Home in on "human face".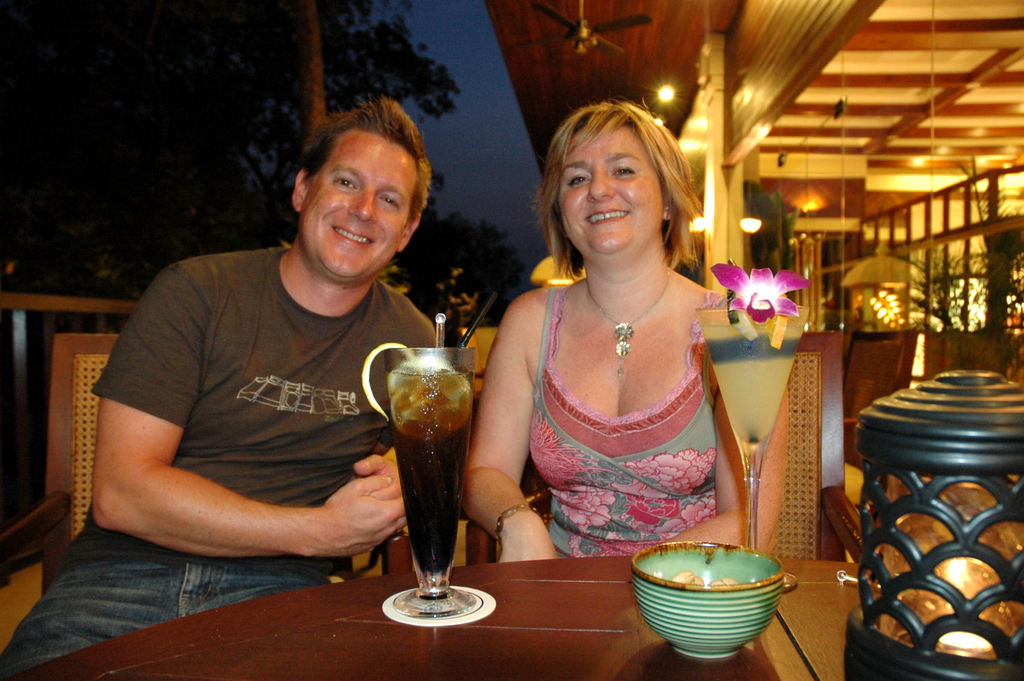
Homed in at detection(298, 133, 426, 285).
